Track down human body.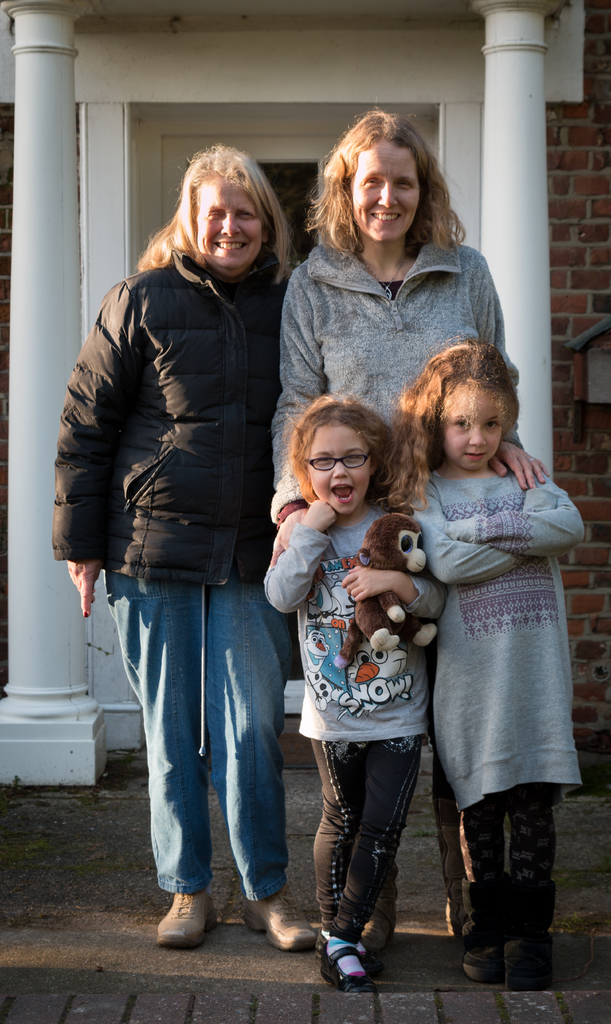
Tracked to [left=259, top=397, right=427, bottom=991].
